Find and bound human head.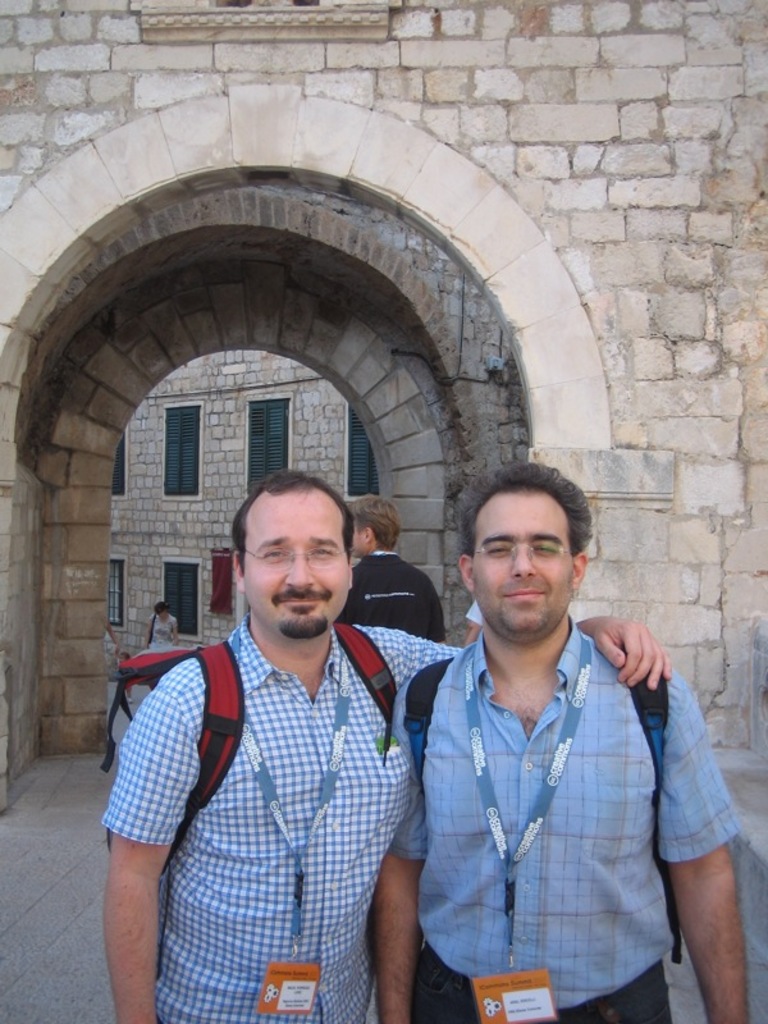
Bound: crop(352, 493, 401, 553).
